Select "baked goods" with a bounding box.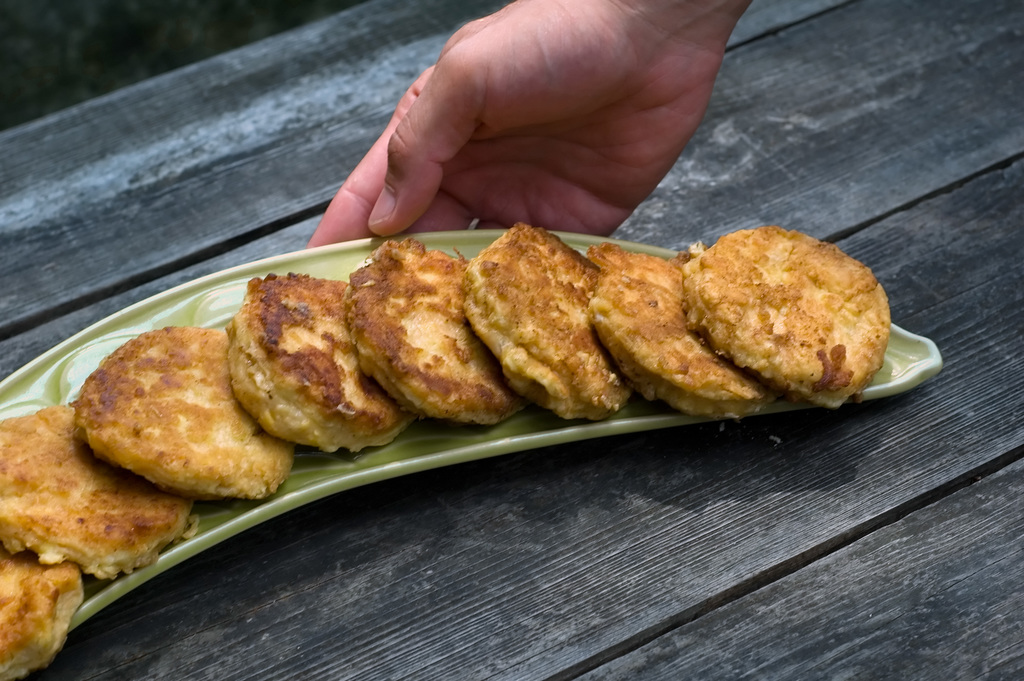
Rect(465, 217, 618, 414).
